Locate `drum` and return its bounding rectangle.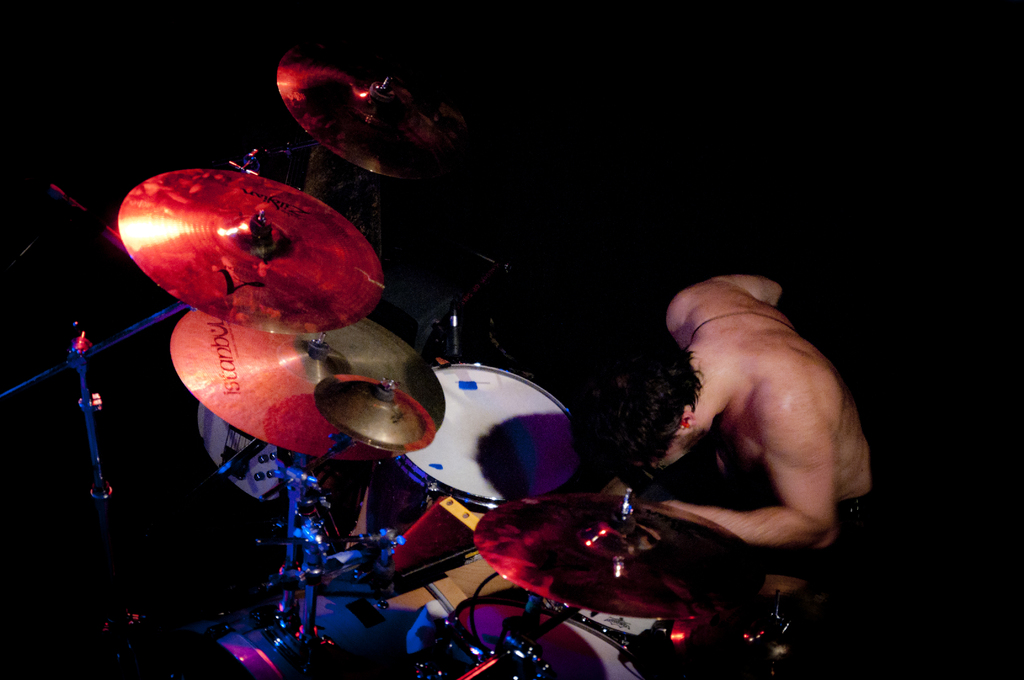
<box>194,408,349,508</box>.
